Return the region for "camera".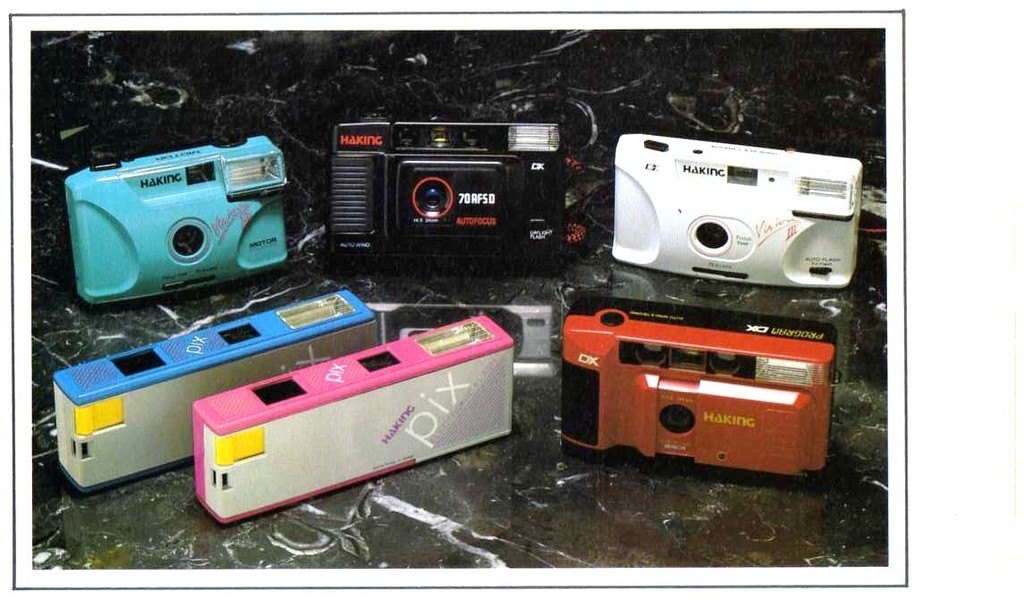
bbox=(330, 117, 560, 266).
